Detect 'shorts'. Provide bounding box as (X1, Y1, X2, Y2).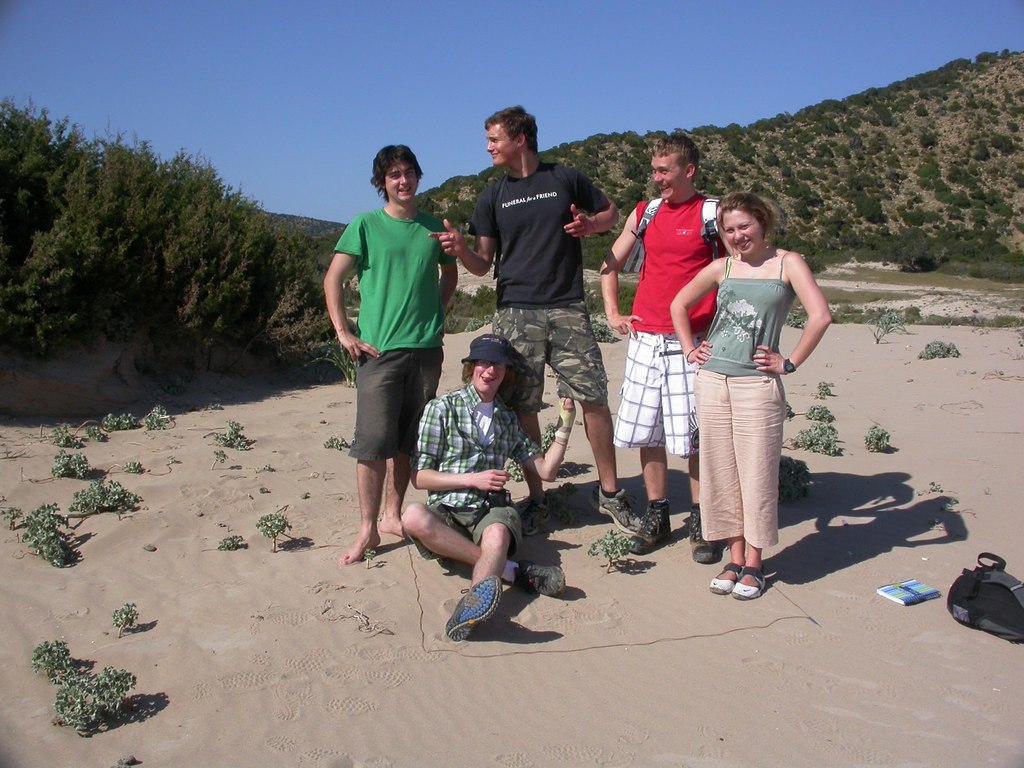
(397, 500, 516, 564).
